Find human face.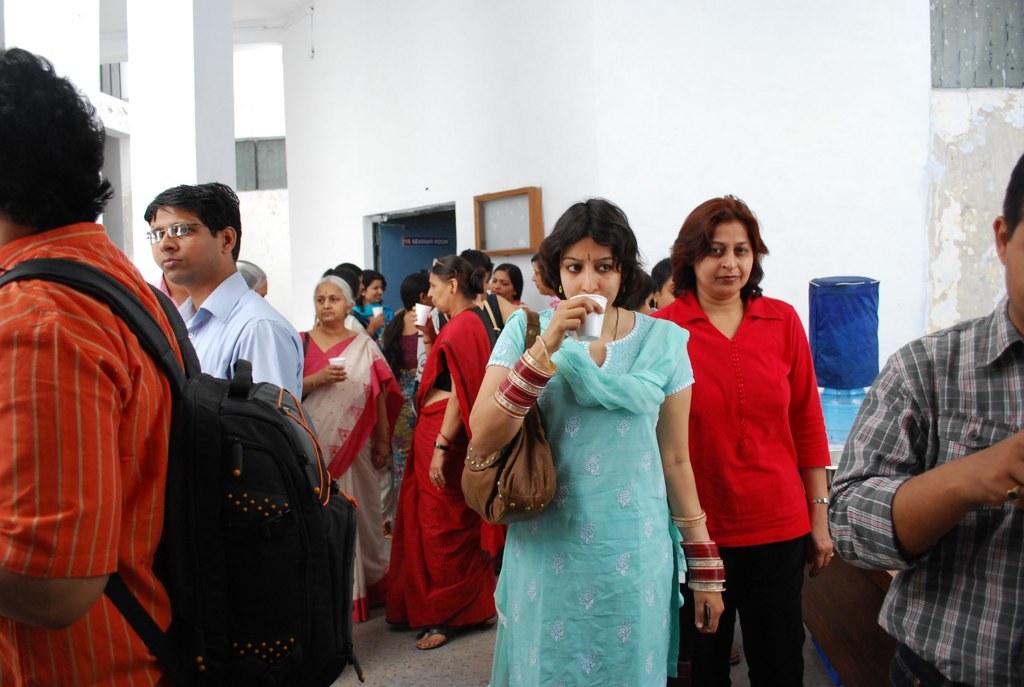
select_region(152, 204, 215, 285).
